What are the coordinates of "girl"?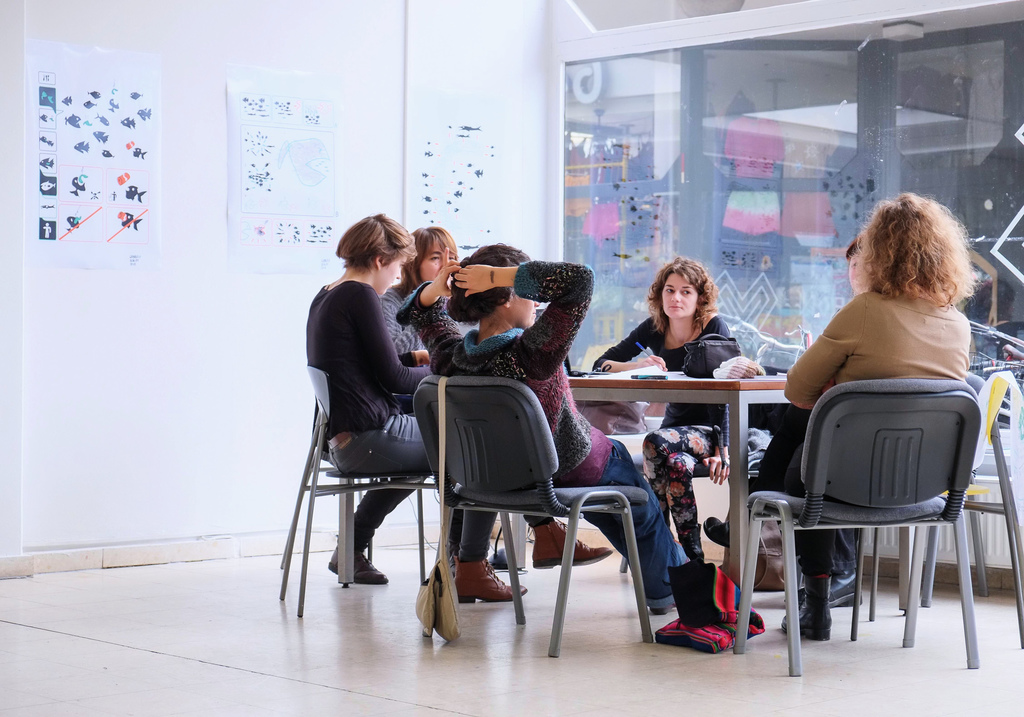
(385, 241, 687, 622).
